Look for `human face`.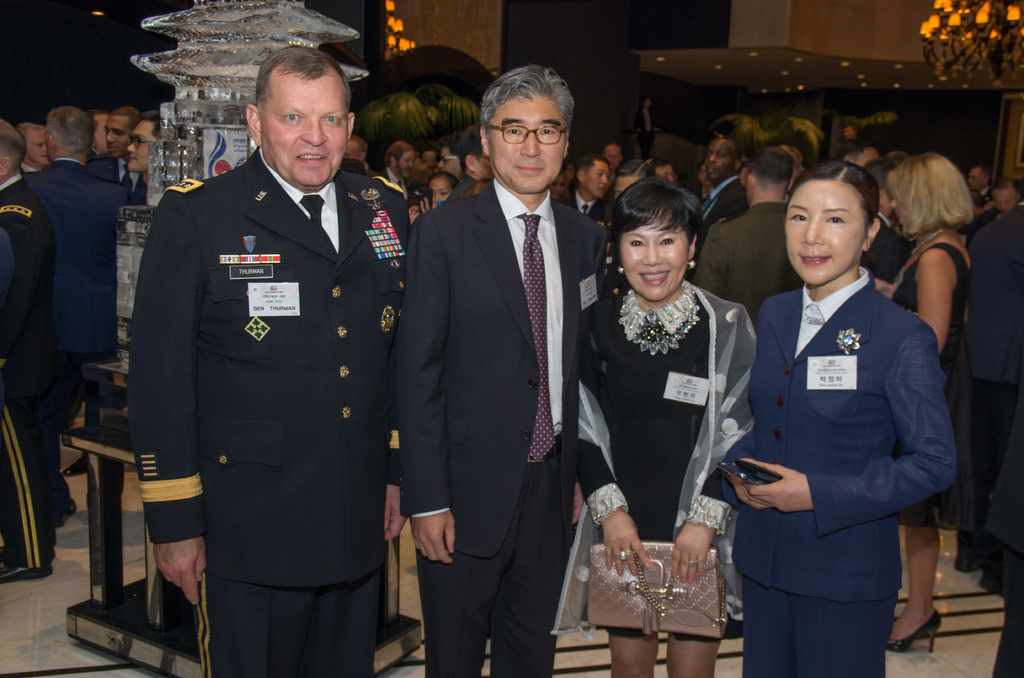
Found: bbox=[425, 151, 438, 175].
